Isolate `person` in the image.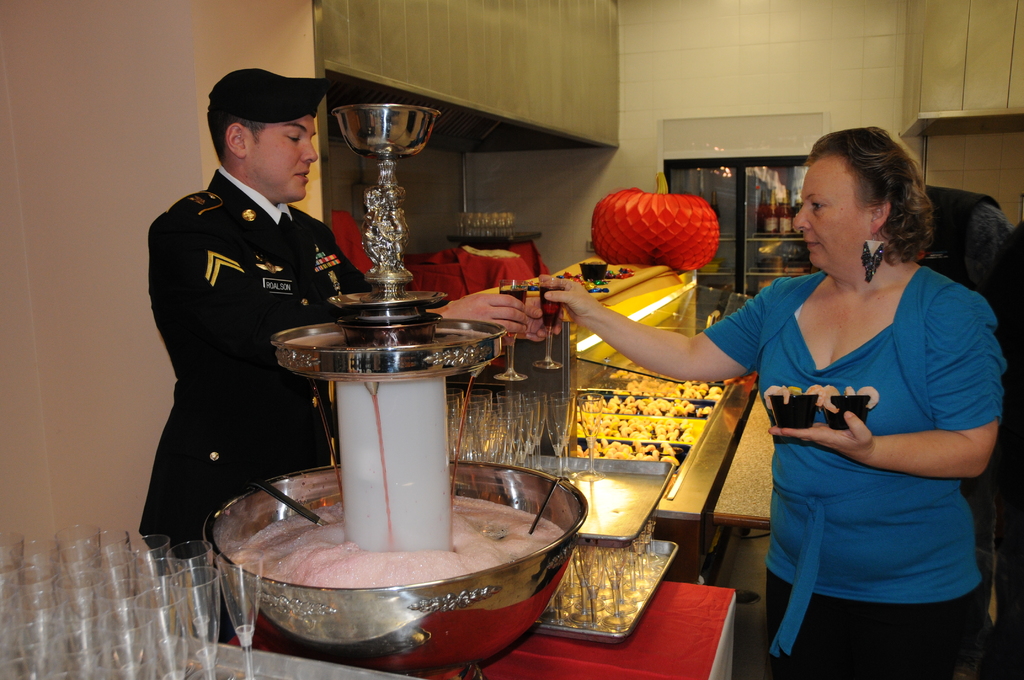
Isolated region: box=[139, 58, 387, 565].
